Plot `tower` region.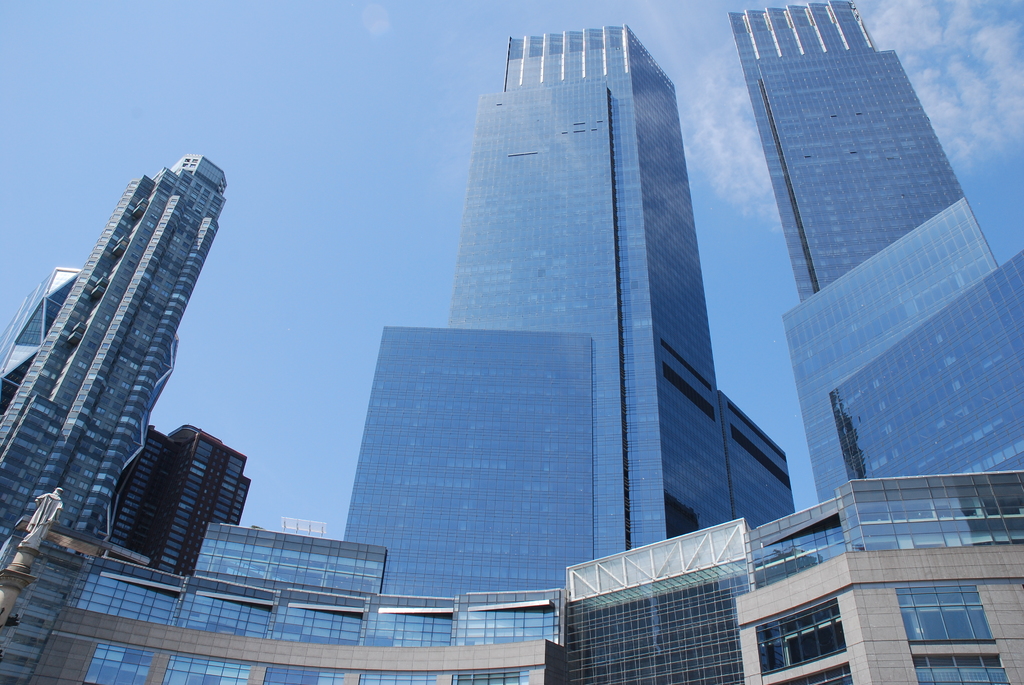
Plotted at region(12, 139, 238, 576).
